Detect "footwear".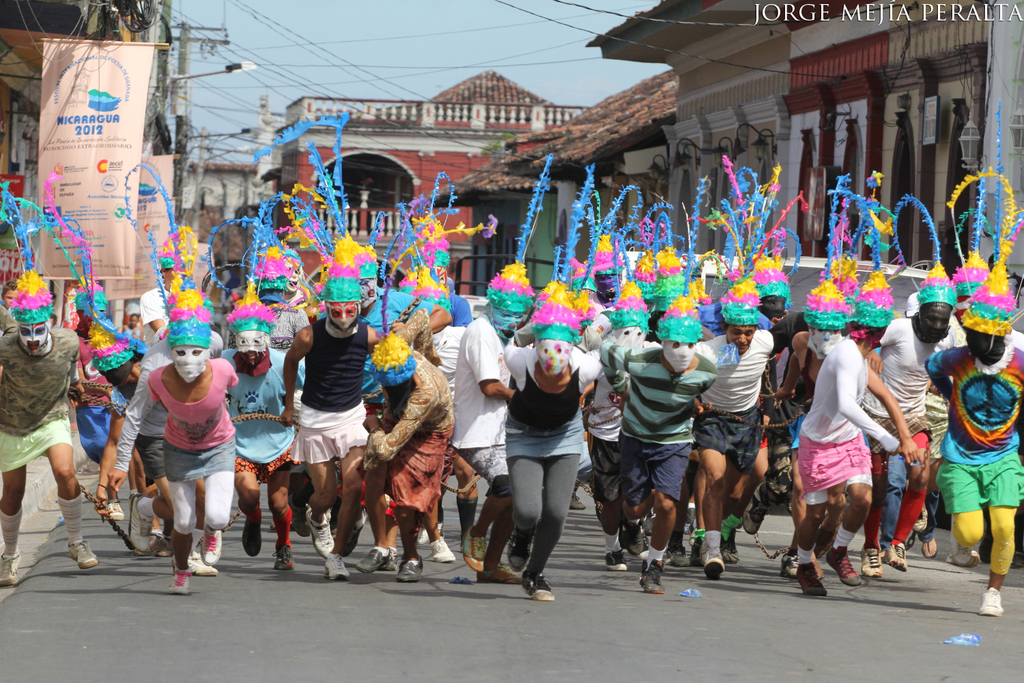
Detected at l=128, t=488, r=156, b=555.
